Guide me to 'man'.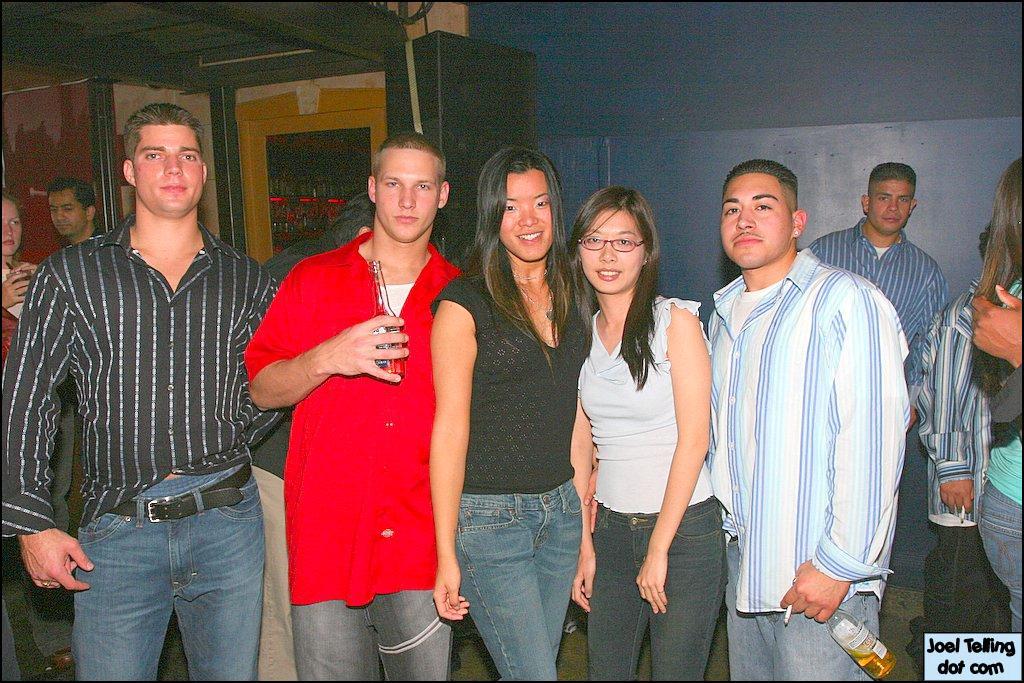
Guidance: 243 129 467 682.
